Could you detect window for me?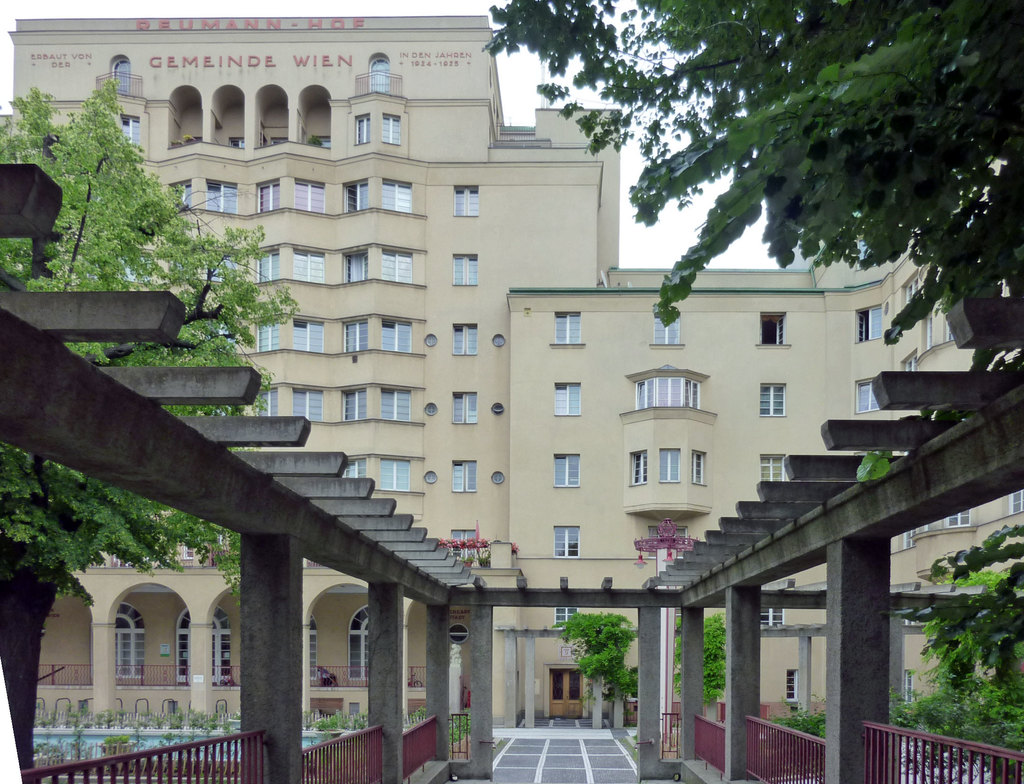
Detection result: bbox(660, 447, 682, 483).
